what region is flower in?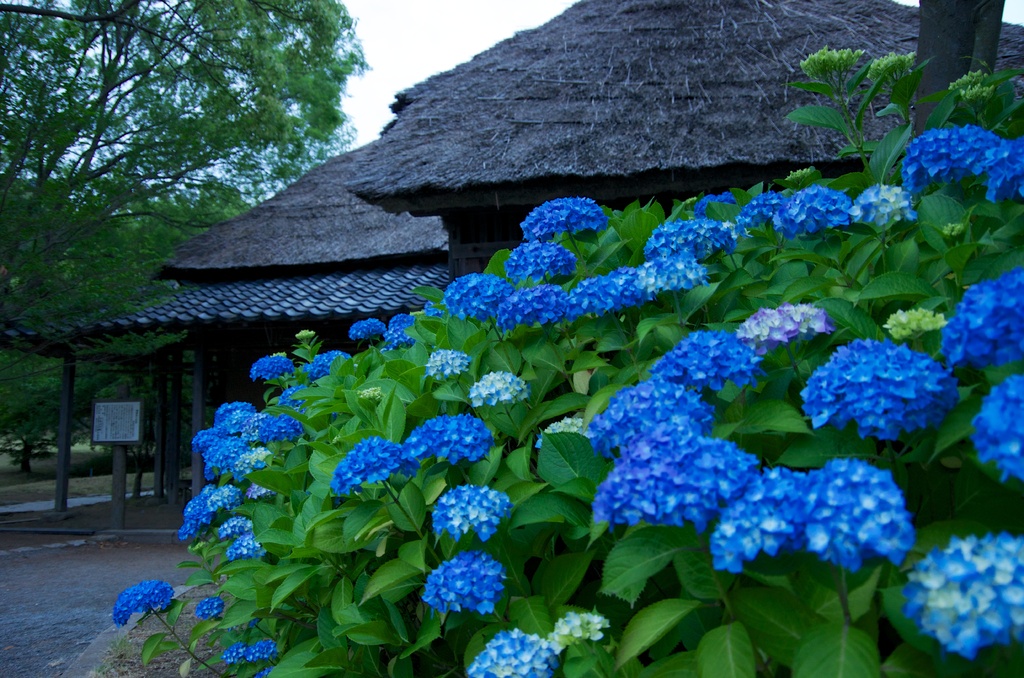
{"left": 596, "top": 418, "right": 757, "bottom": 524}.
